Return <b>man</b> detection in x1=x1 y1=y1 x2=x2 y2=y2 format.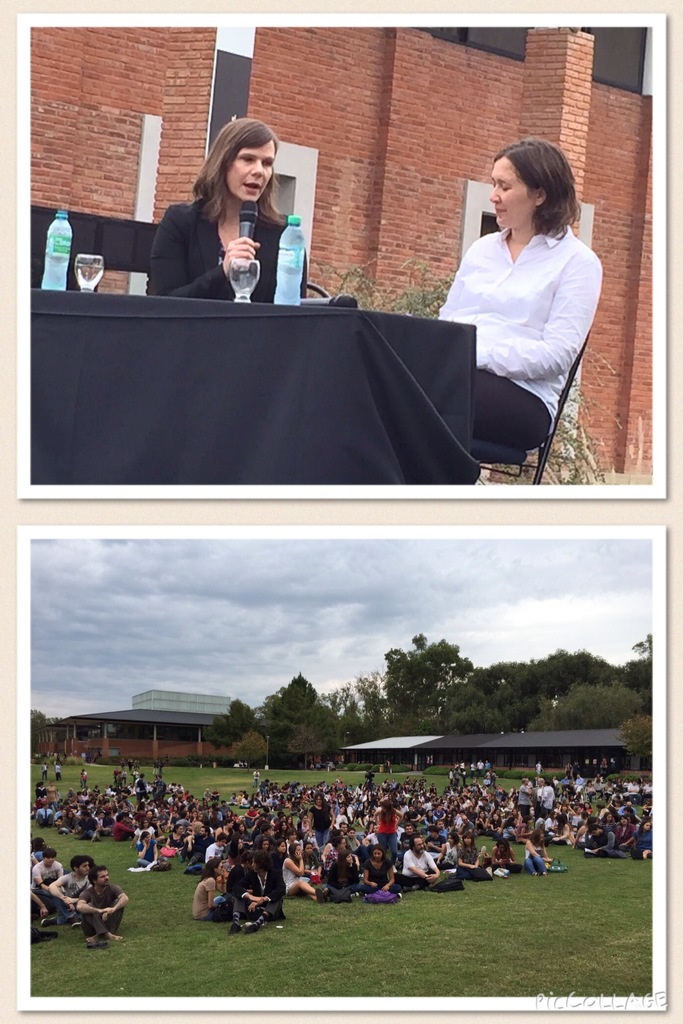
x1=568 y1=808 x2=582 y2=829.
